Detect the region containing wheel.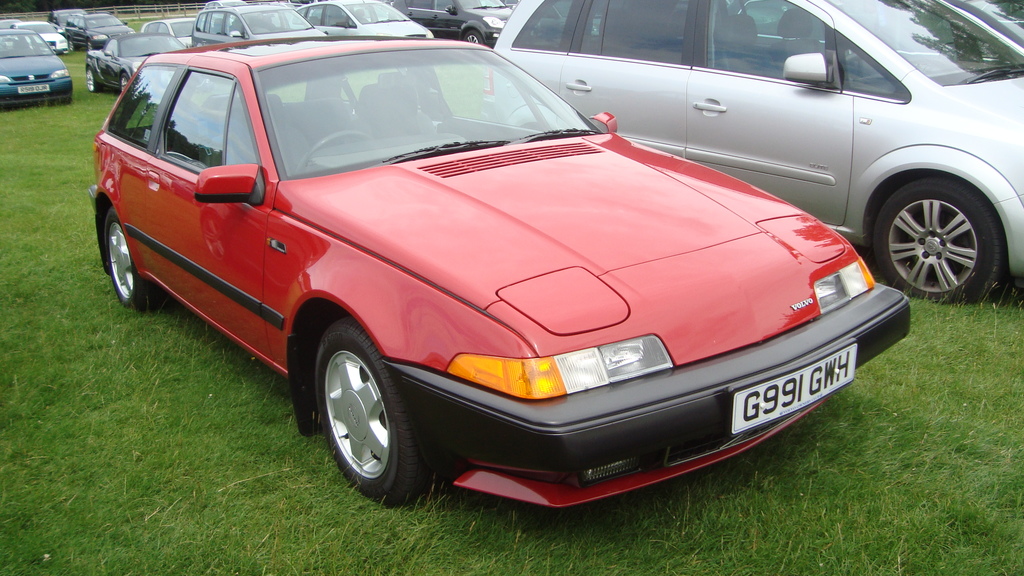
(left=120, top=74, right=127, bottom=93).
